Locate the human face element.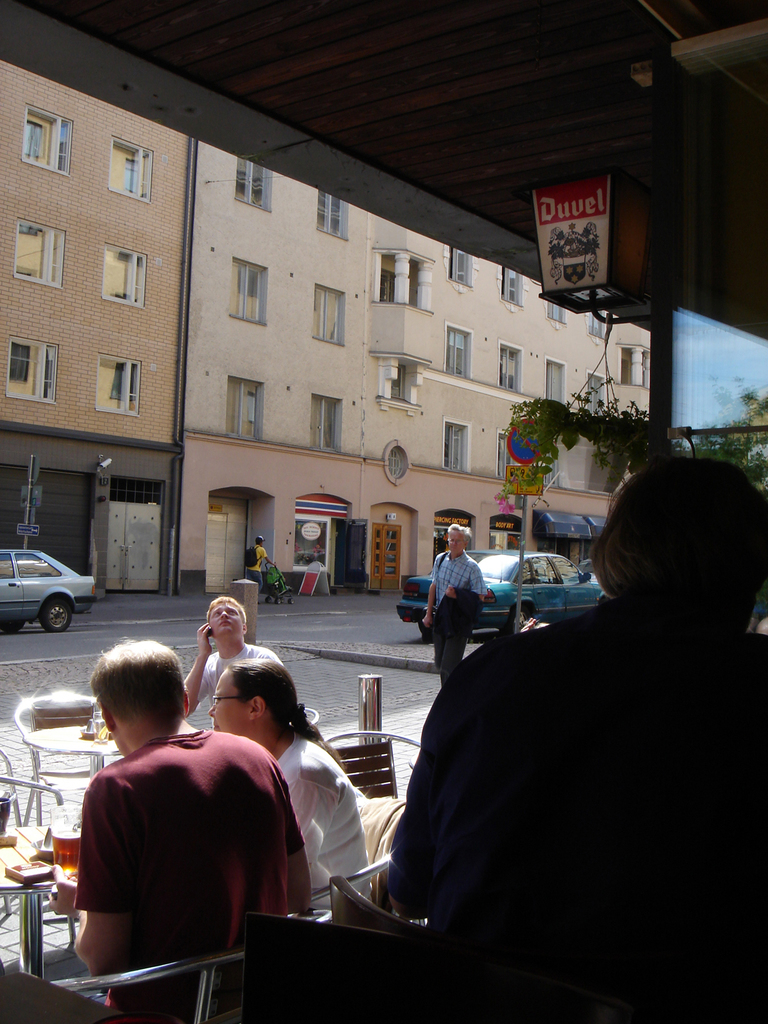
Element bbox: Rect(210, 600, 243, 639).
